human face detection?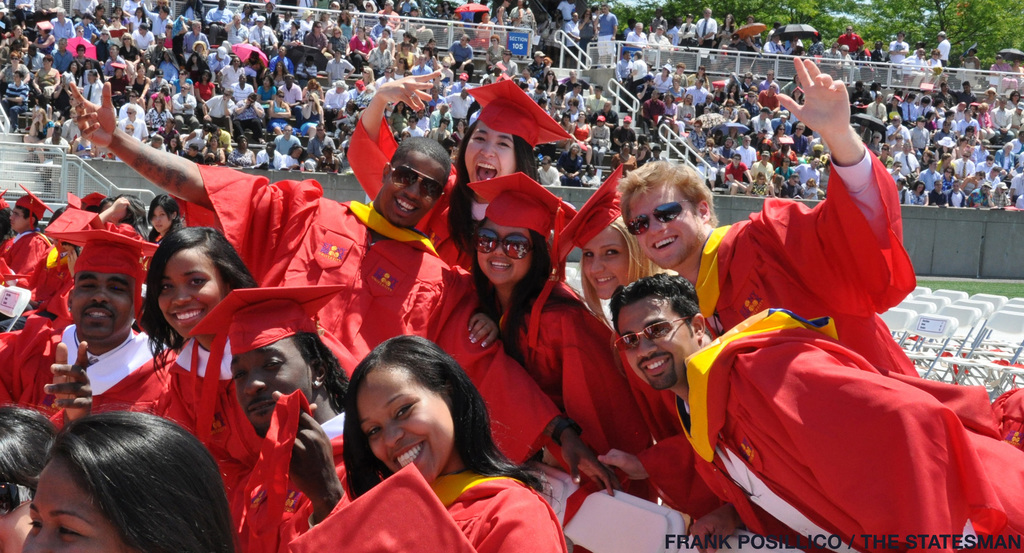
<box>470,216,534,288</box>
